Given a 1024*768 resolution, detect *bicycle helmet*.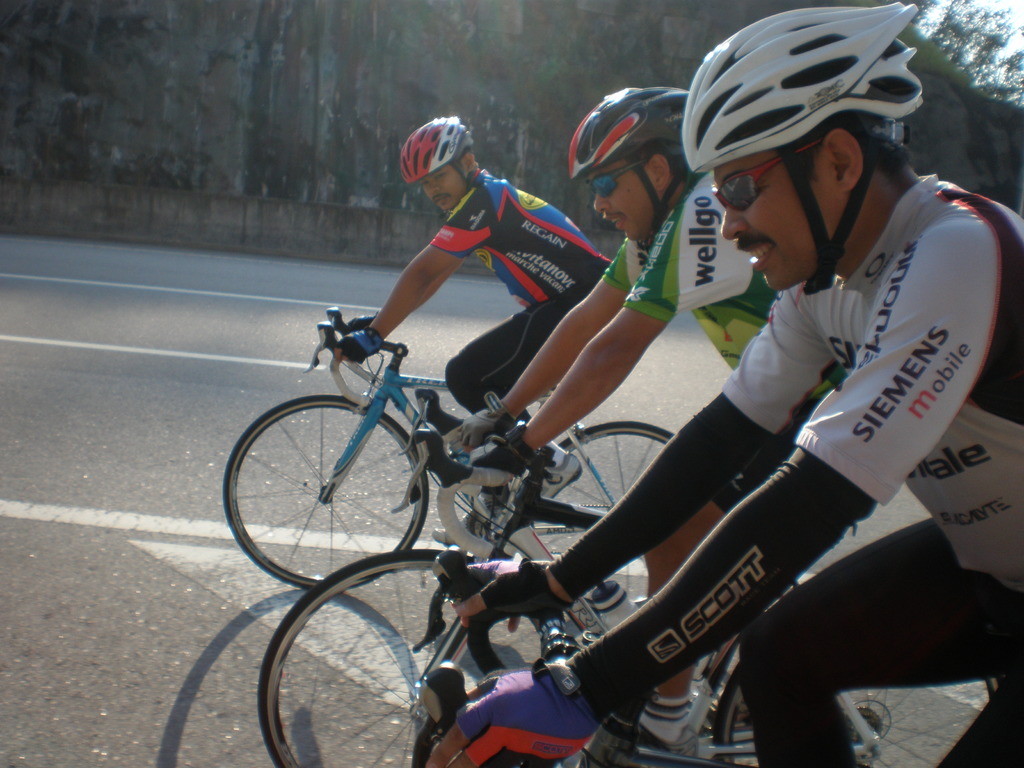
box(675, 0, 920, 290).
